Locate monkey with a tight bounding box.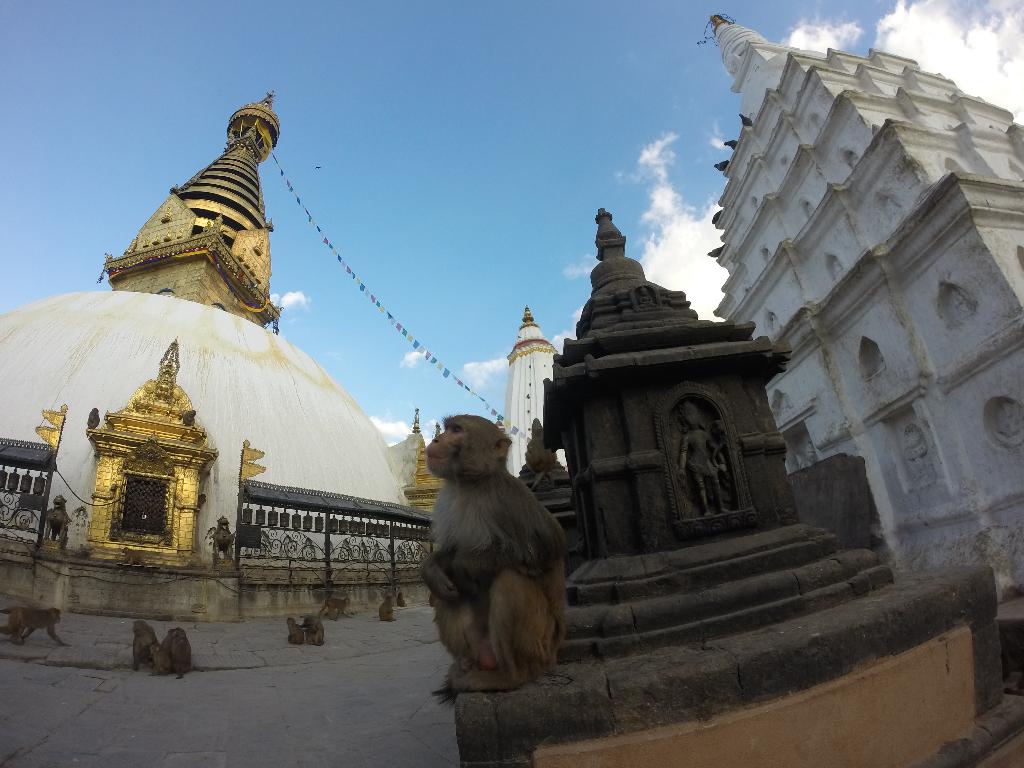
pyautogui.locateOnScreen(131, 622, 156, 671).
